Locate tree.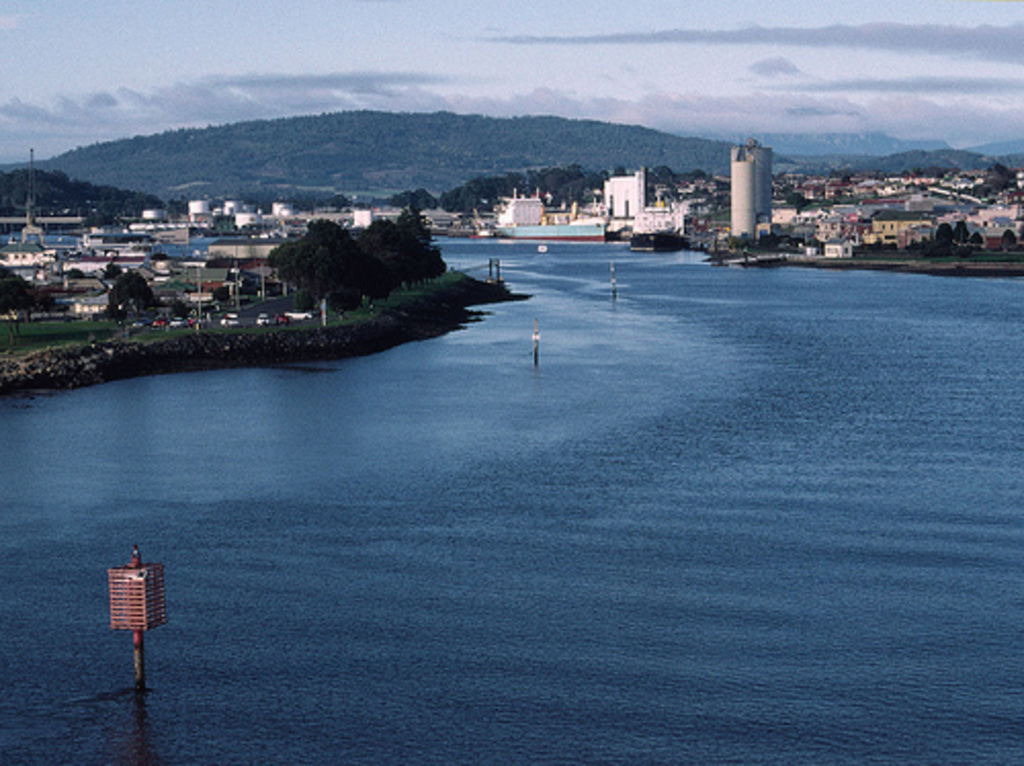
Bounding box: x1=100 y1=262 x2=170 y2=322.
